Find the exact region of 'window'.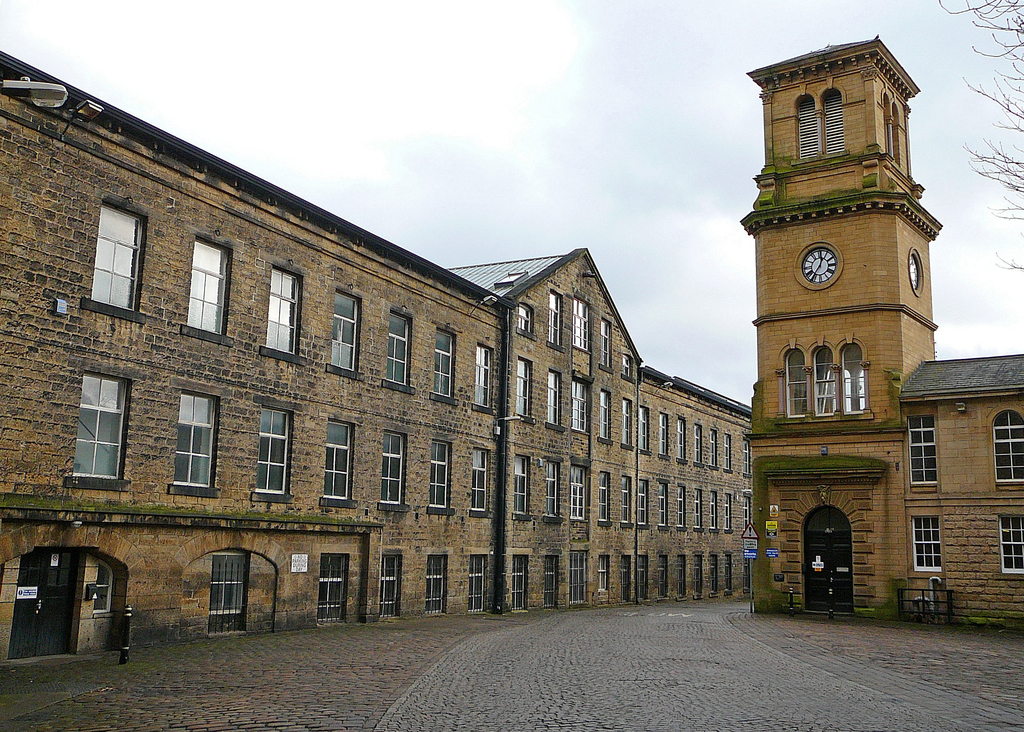
Exact region: [512,457,525,517].
